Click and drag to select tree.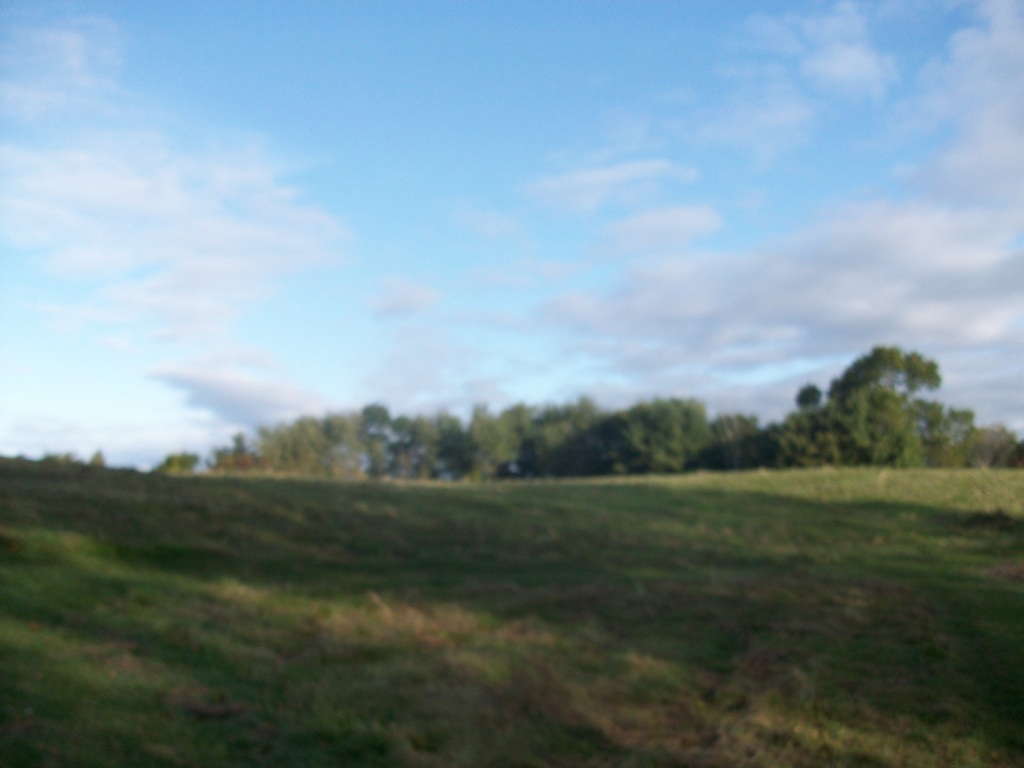
Selection: (464,393,541,490).
